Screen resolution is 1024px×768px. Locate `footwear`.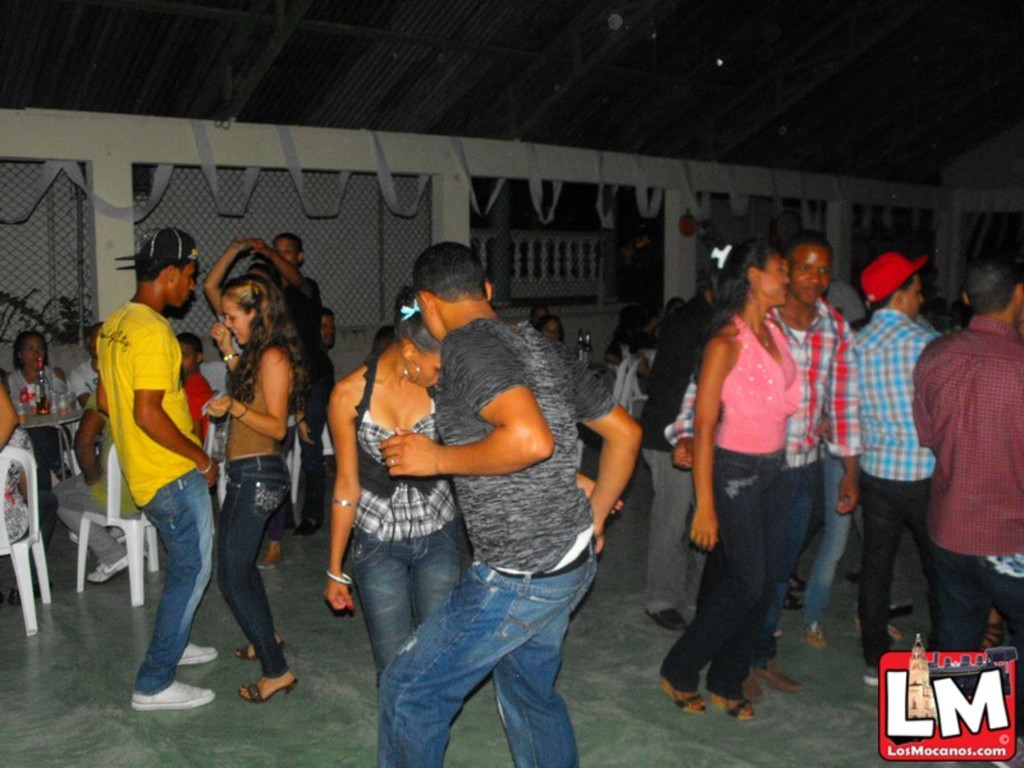
649/608/690/630.
